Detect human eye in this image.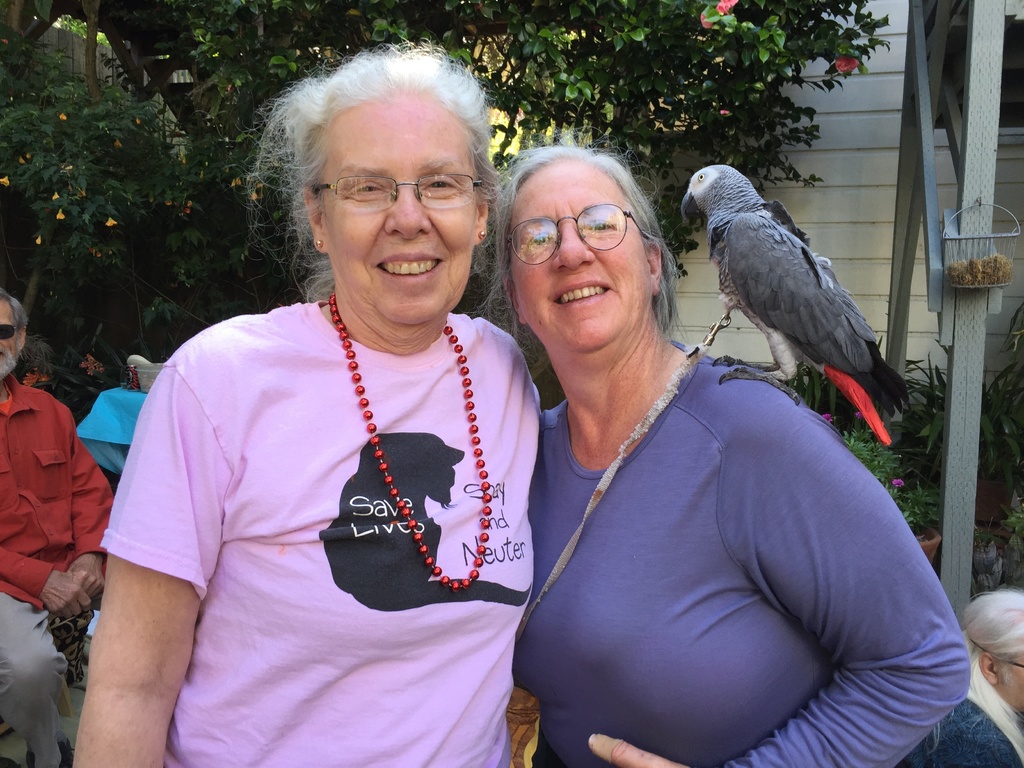
Detection: select_region(583, 214, 616, 234).
